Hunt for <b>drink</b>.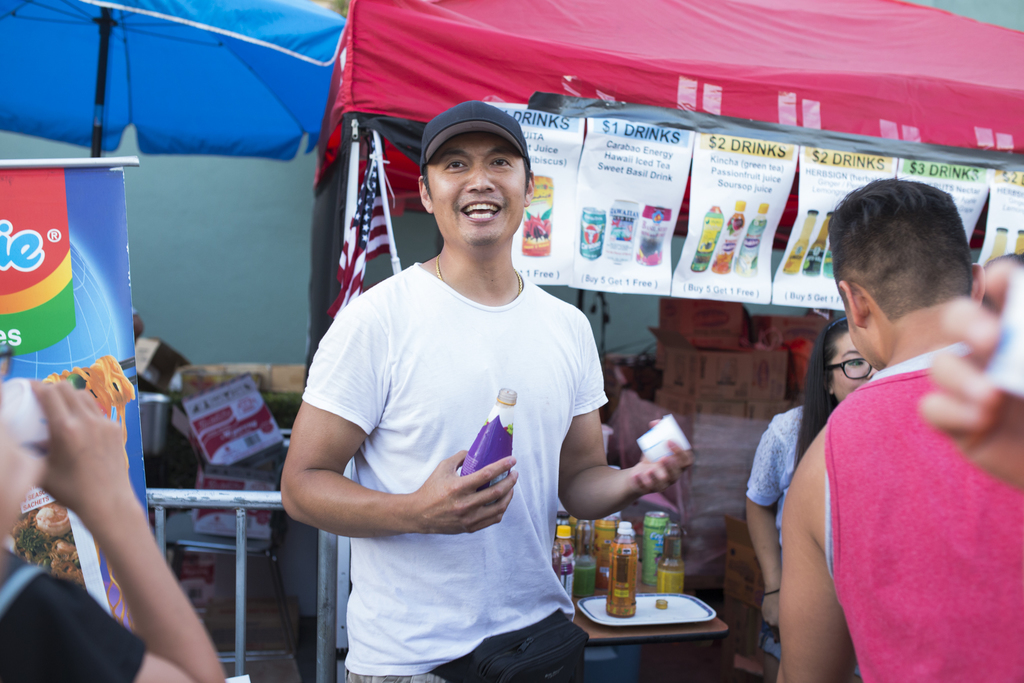
Hunted down at (595,509,620,585).
